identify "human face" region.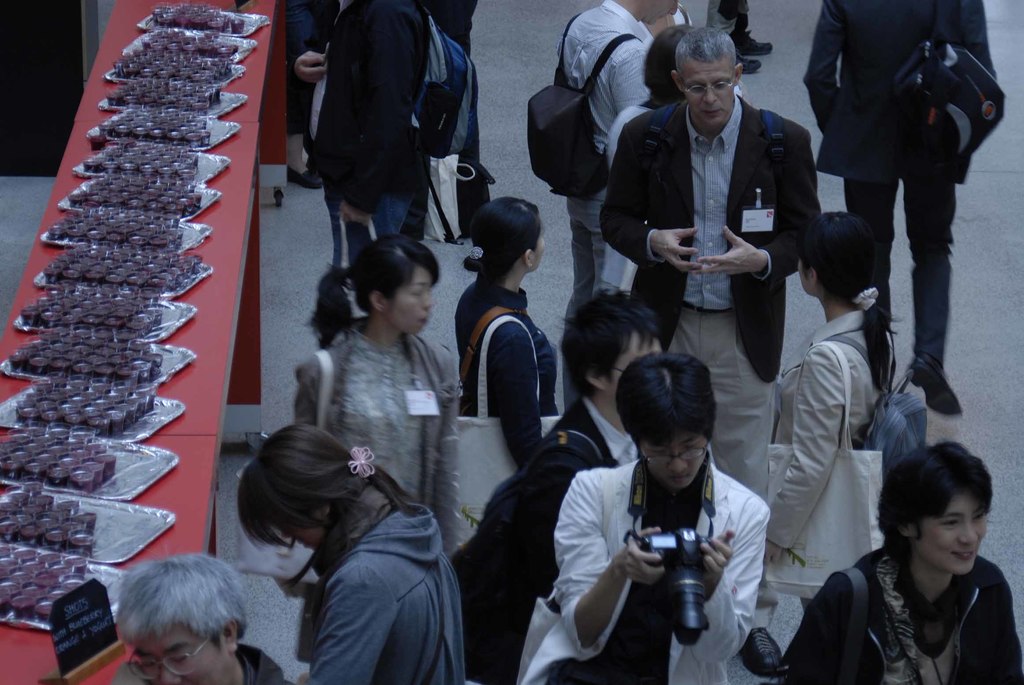
Region: 683, 55, 738, 126.
